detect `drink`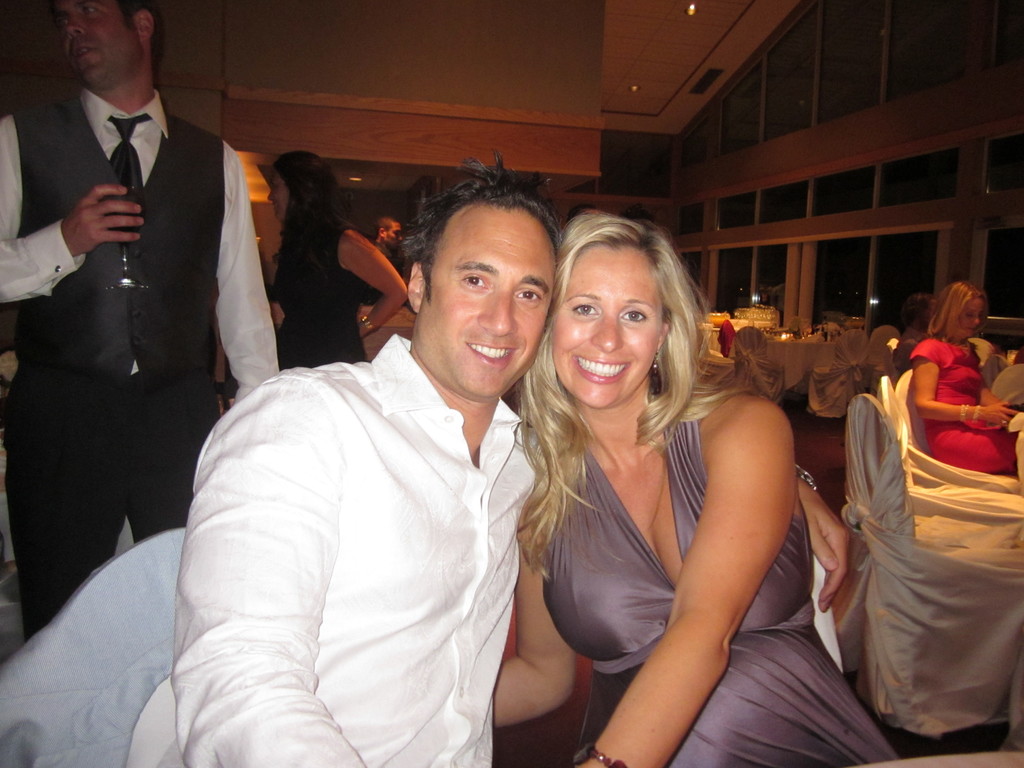
rect(110, 199, 143, 243)
